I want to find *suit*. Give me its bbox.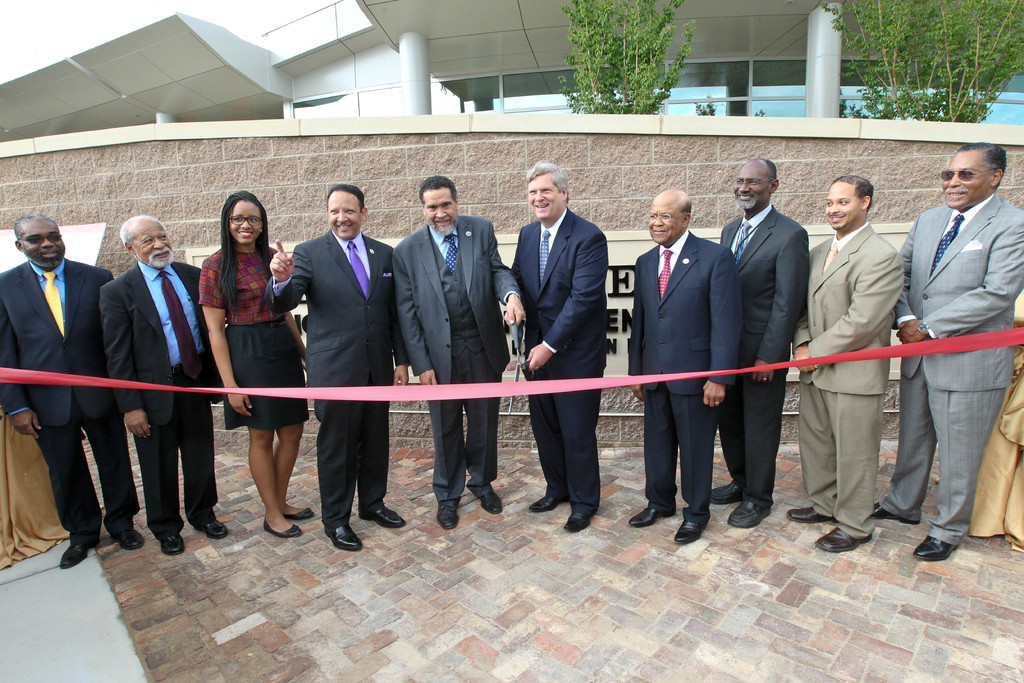
pyautogui.locateOnScreen(886, 193, 1023, 542).
